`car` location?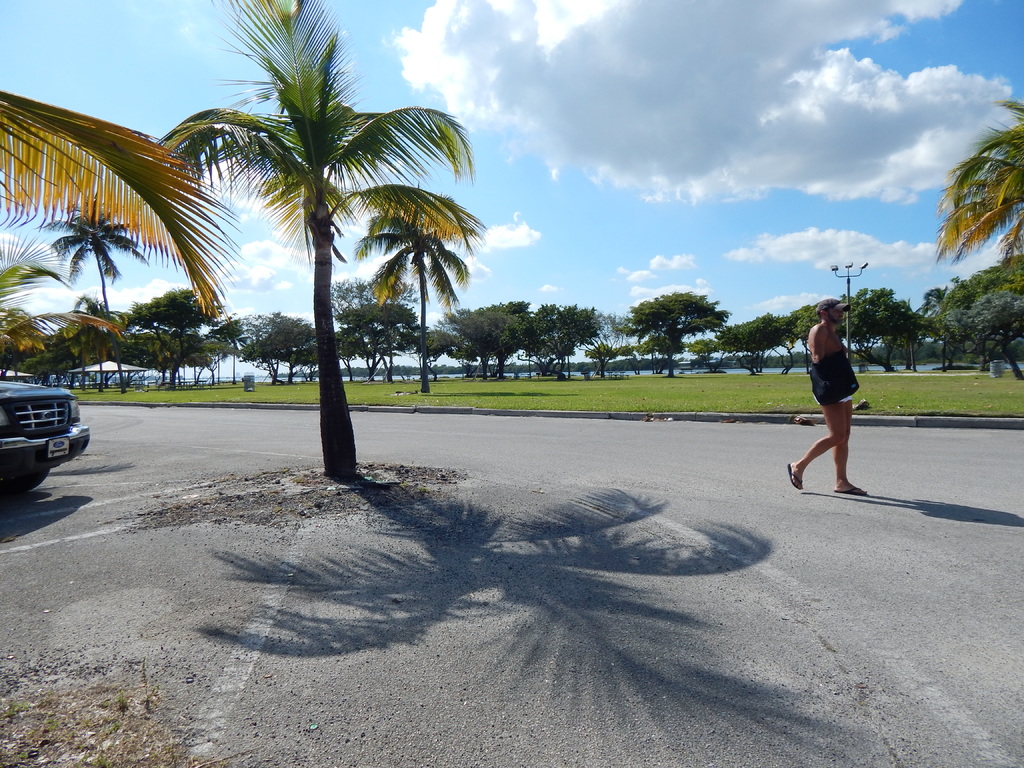
pyautogui.locateOnScreen(0, 352, 87, 504)
